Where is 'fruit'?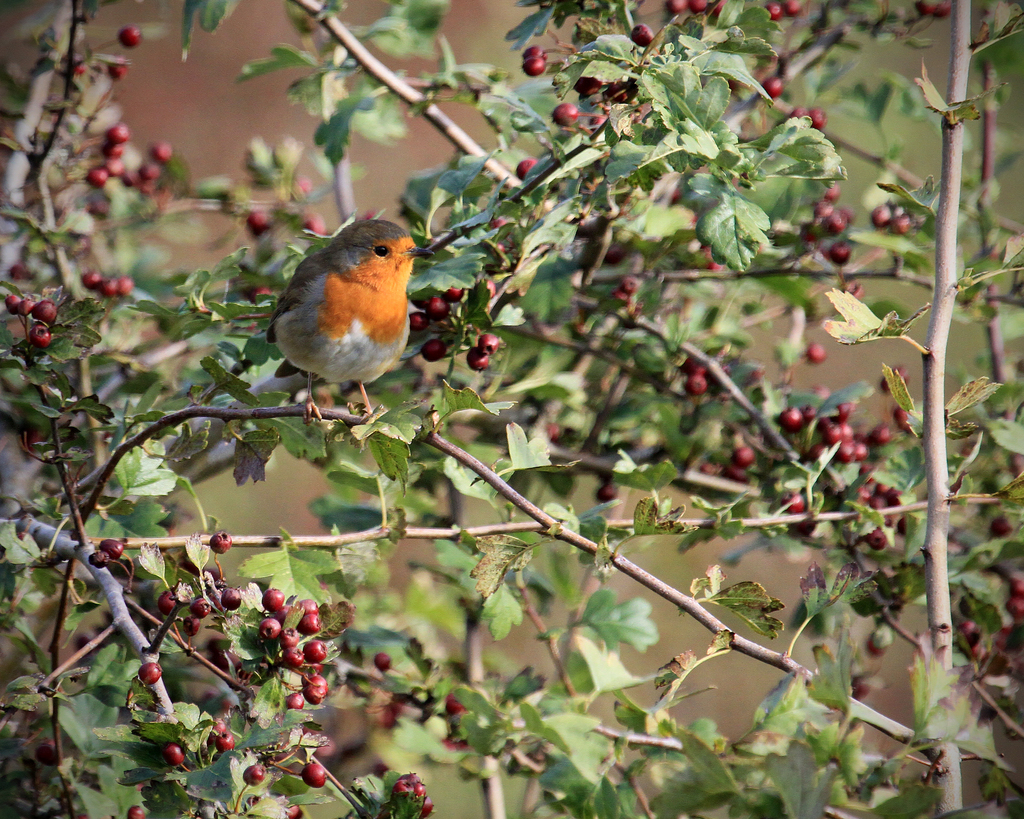
BBox(447, 695, 472, 717).
